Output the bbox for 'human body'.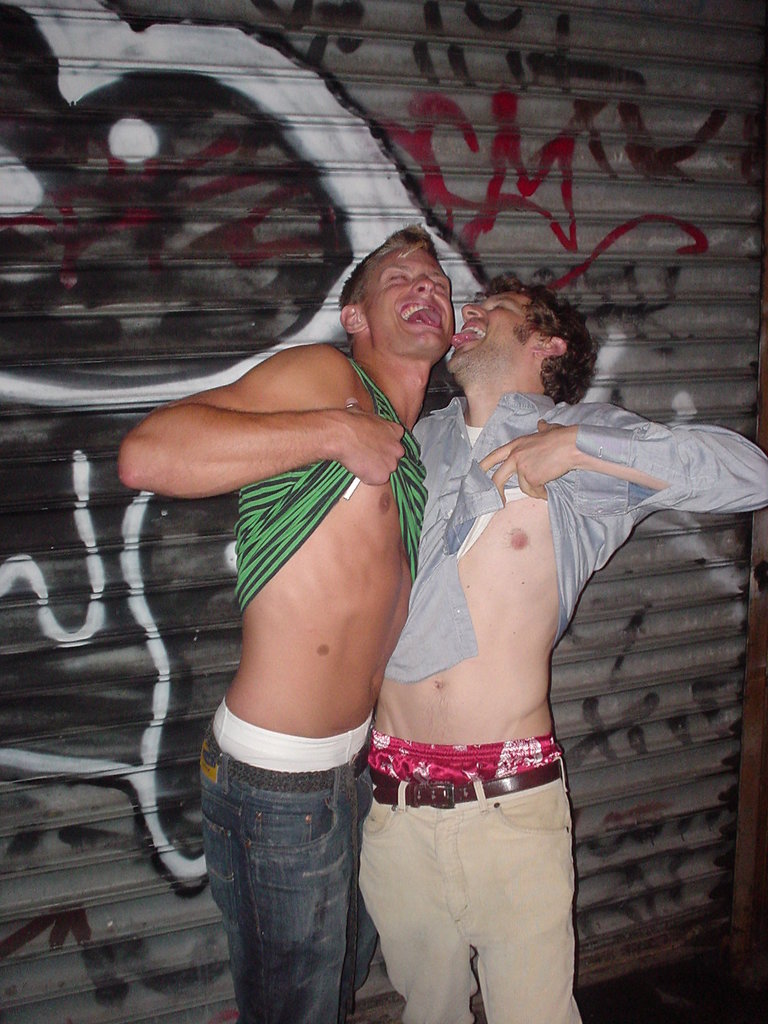
[184, 263, 446, 1023].
